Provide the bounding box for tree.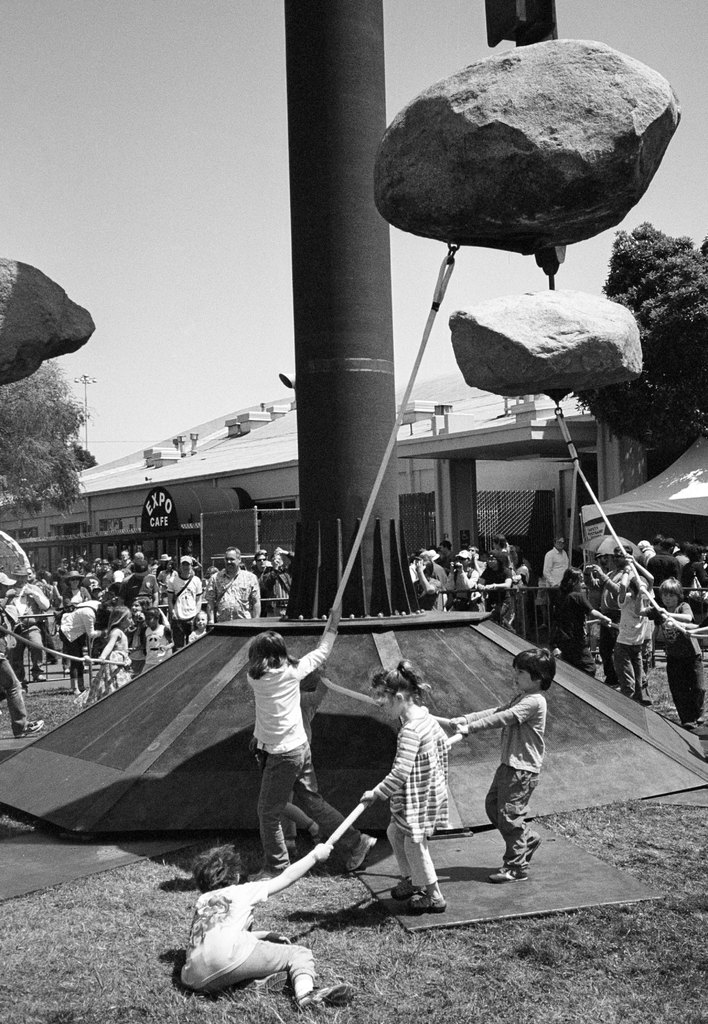
x1=572, y1=221, x2=707, y2=479.
